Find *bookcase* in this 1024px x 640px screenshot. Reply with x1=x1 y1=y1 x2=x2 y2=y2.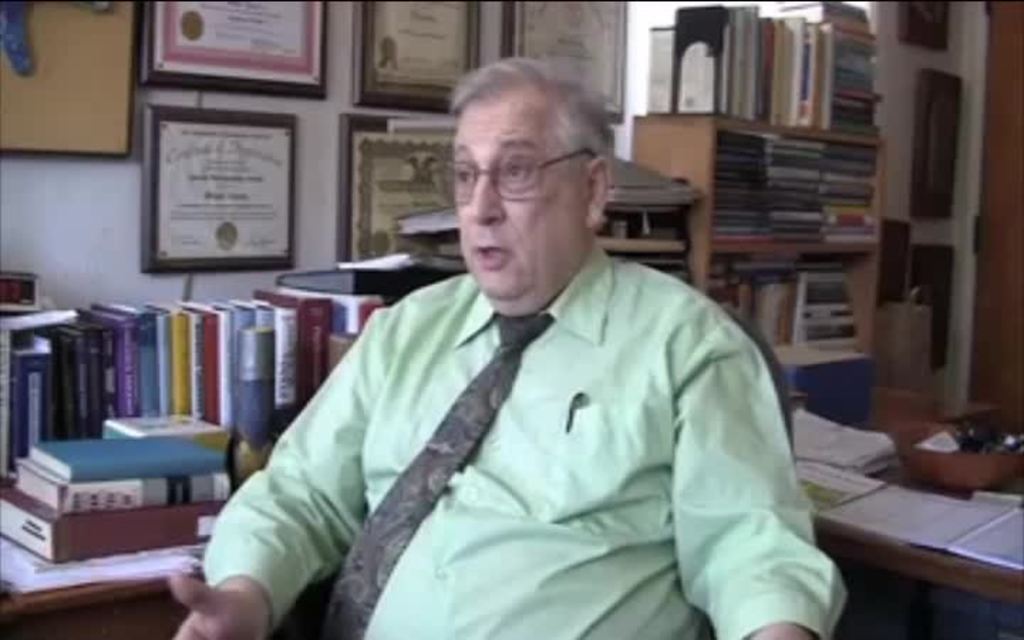
x1=624 y1=111 x2=897 y2=435.
